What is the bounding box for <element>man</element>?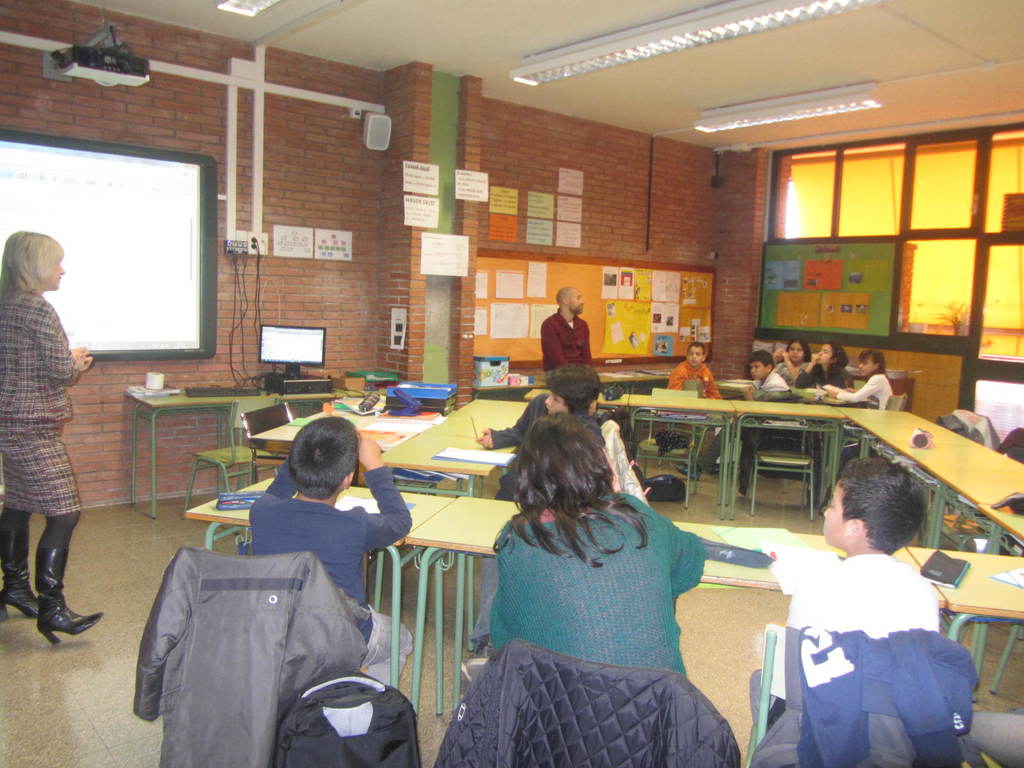
select_region(538, 281, 604, 383).
